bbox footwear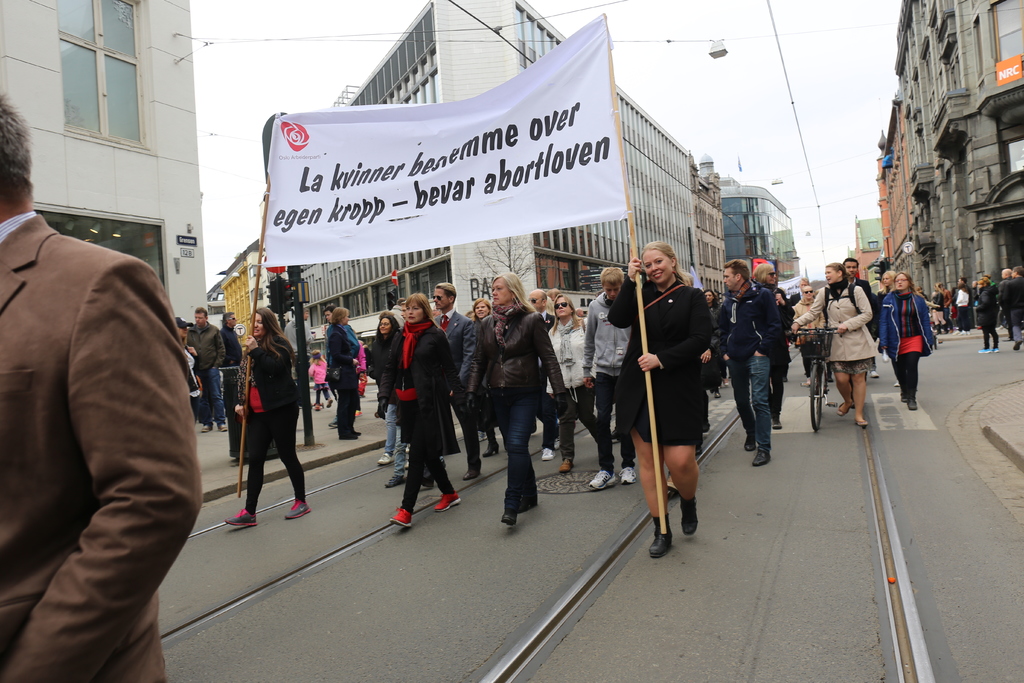
(left=648, top=525, right=672, bottom=558)
